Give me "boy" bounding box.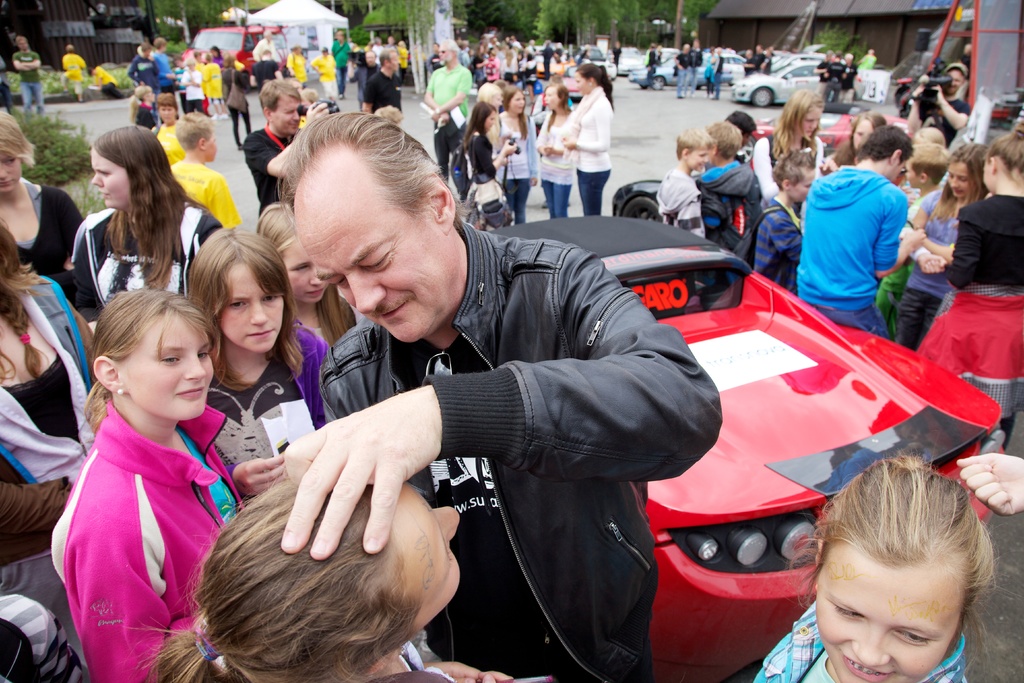
{"left": 193, "top": 51, "right": 208, "bottom": 70}.
